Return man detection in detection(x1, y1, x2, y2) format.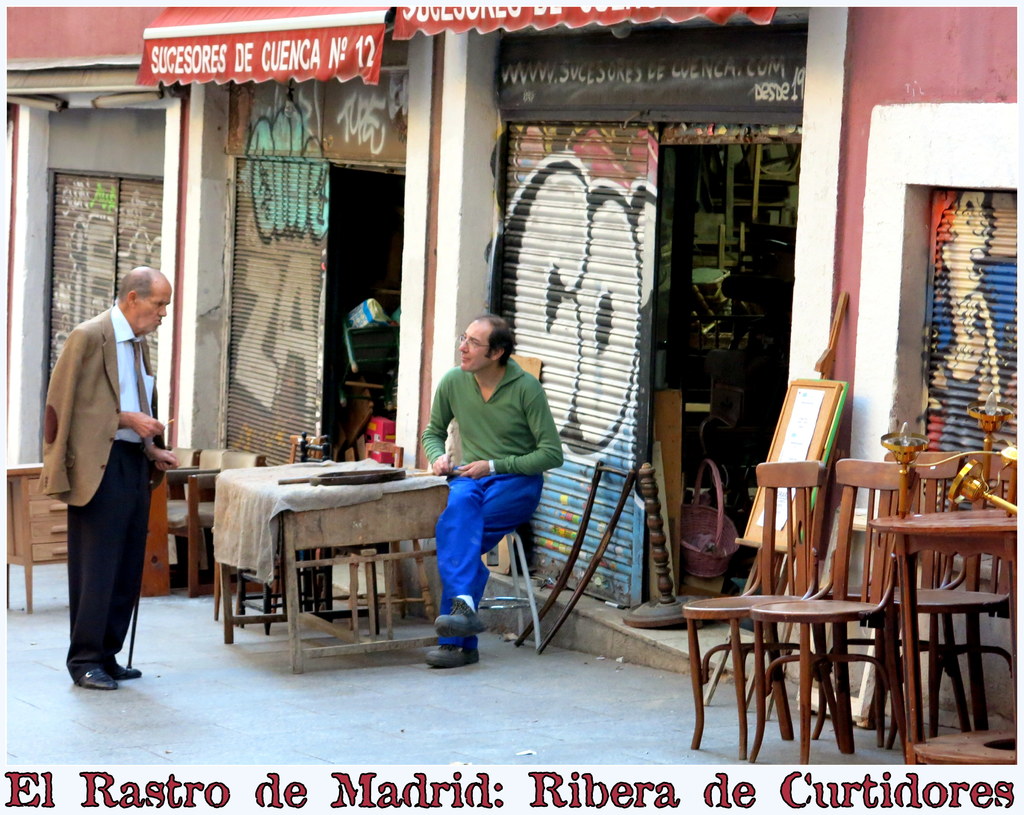
detection(418, 318, 569, 675).
